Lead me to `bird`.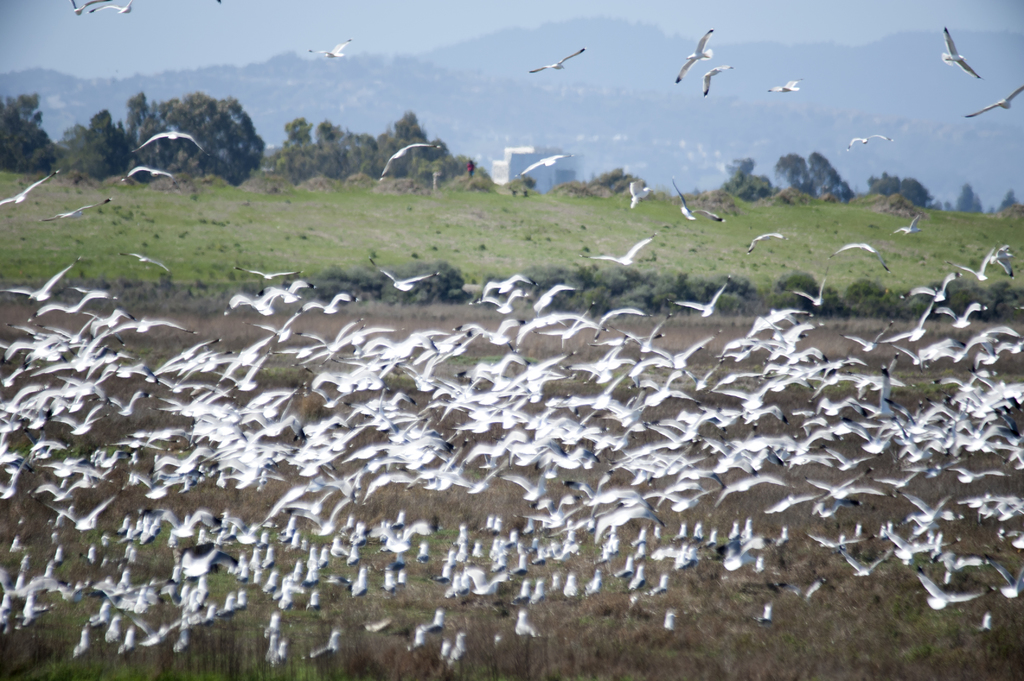
Lead to l=527, t=45, r=584, b=70.
